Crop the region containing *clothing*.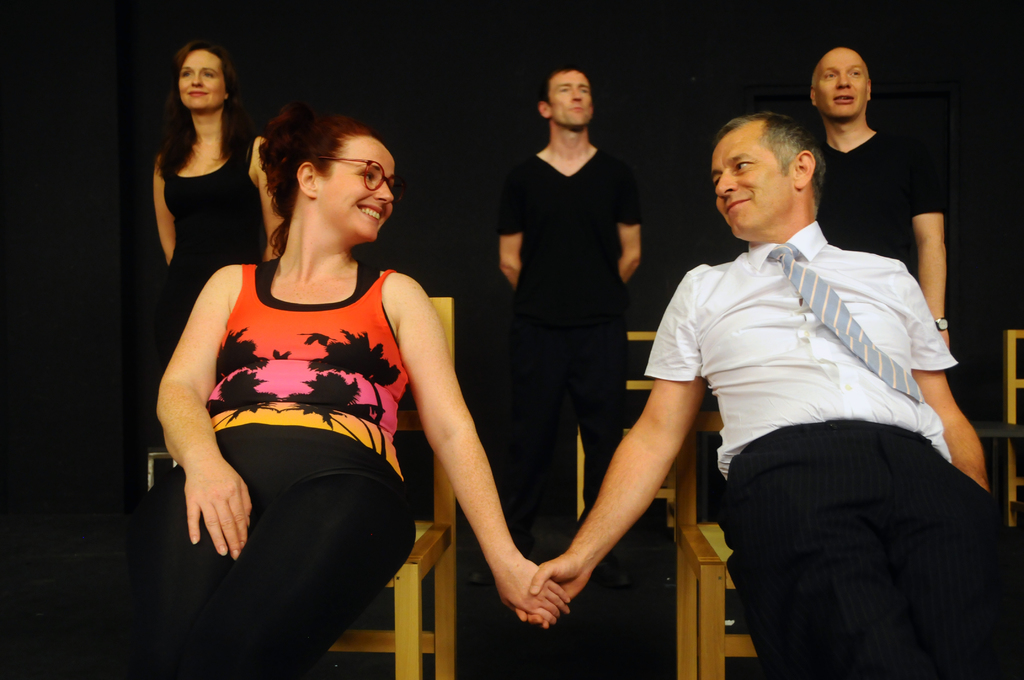
Crop region: {"left": 814, "top": 134, "right": 945, "bottom": 235}.
